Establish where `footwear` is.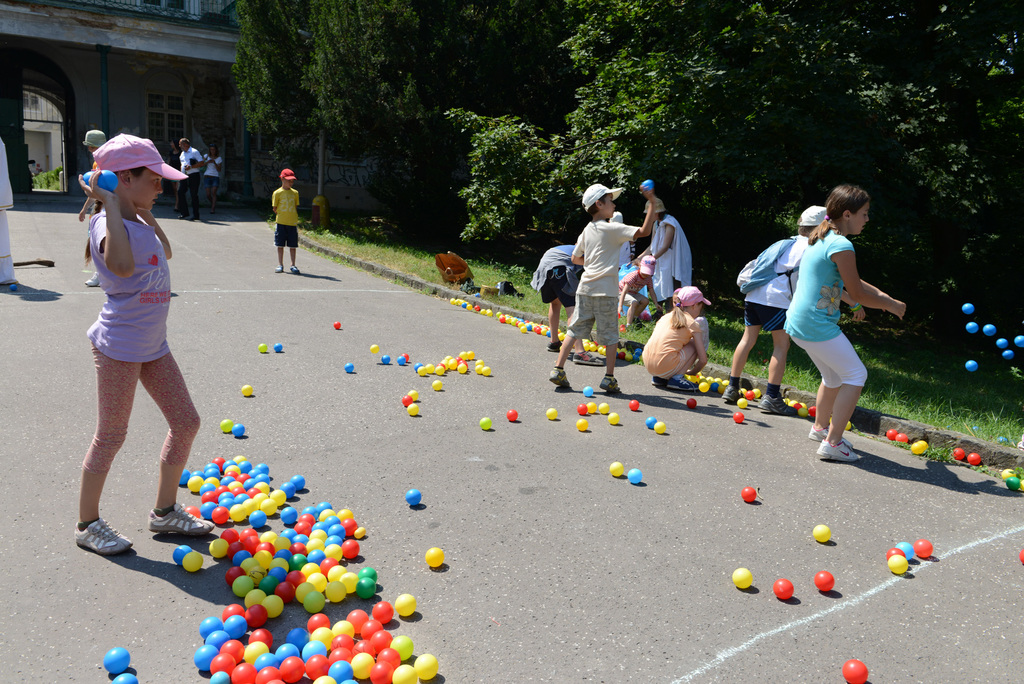
Established at bbox=(759, 391, 796, 418).
